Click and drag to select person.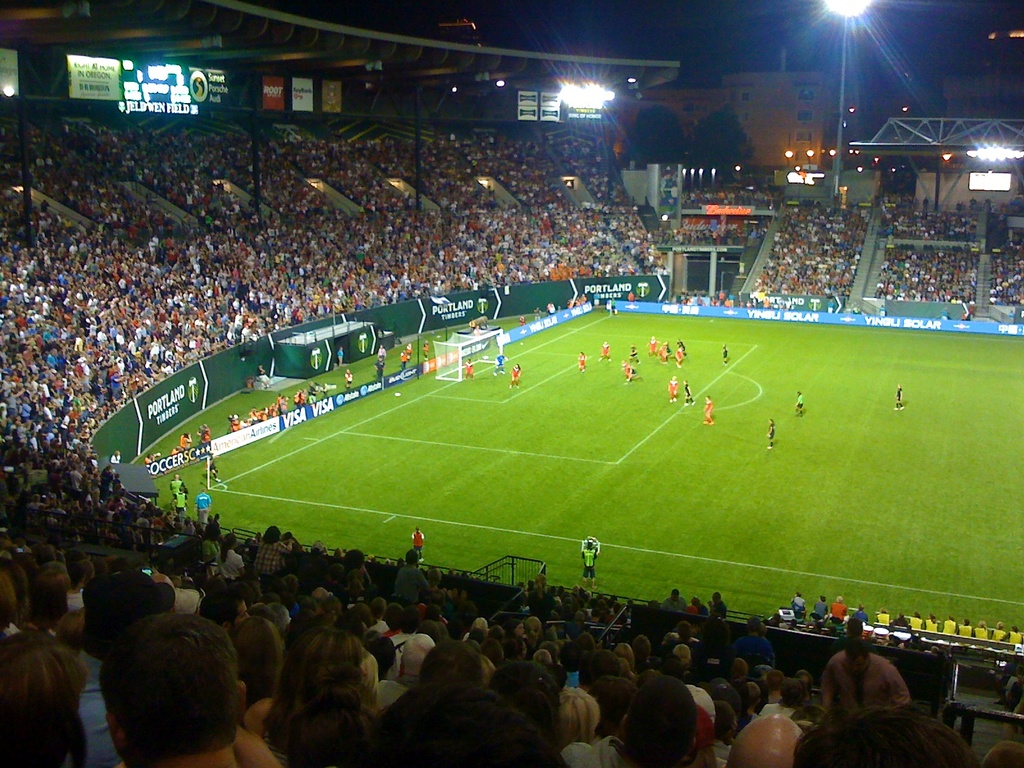
Selection: <box>493,352,507,376</box>.
